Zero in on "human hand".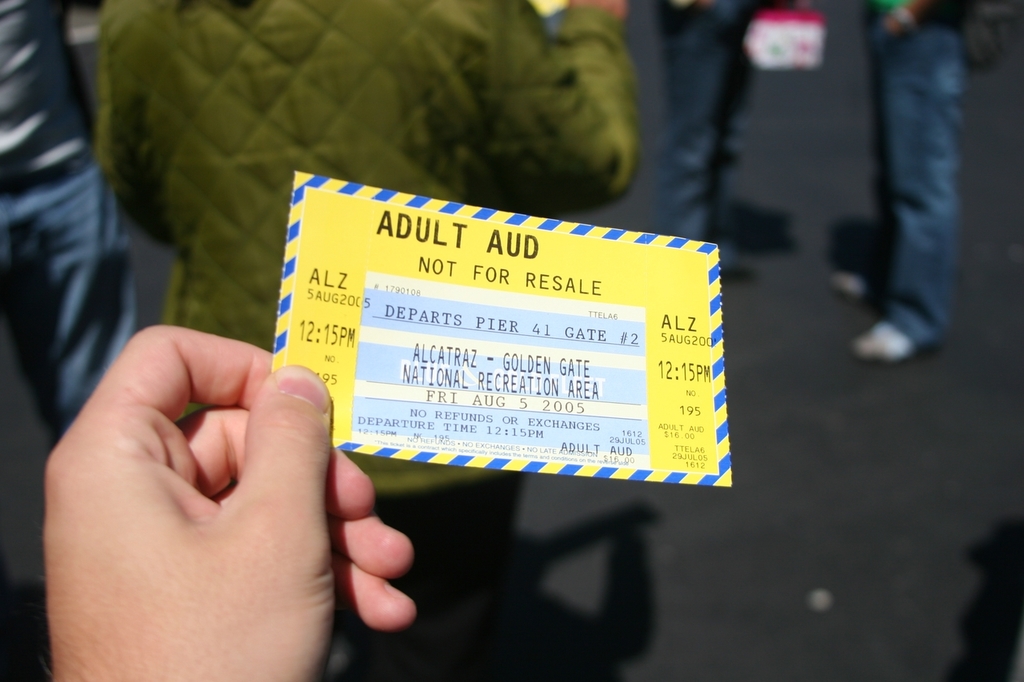
Zeroed in: bbox(49, 305, 378, 661).
